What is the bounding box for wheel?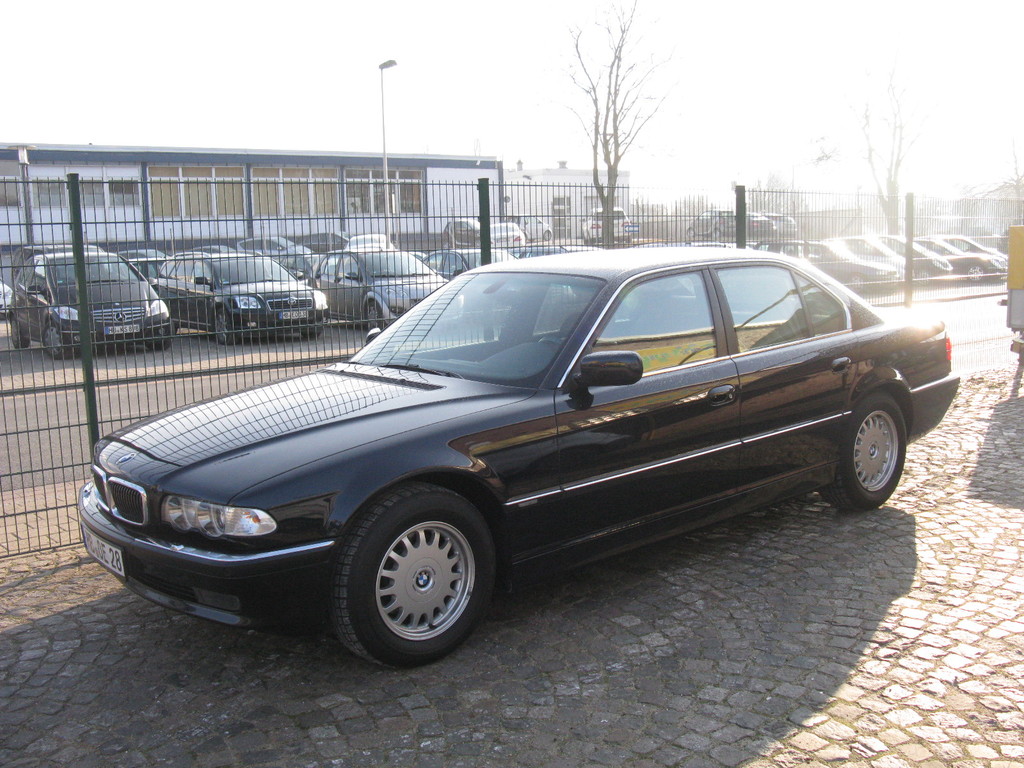
region(849, 273, 866, 294).
